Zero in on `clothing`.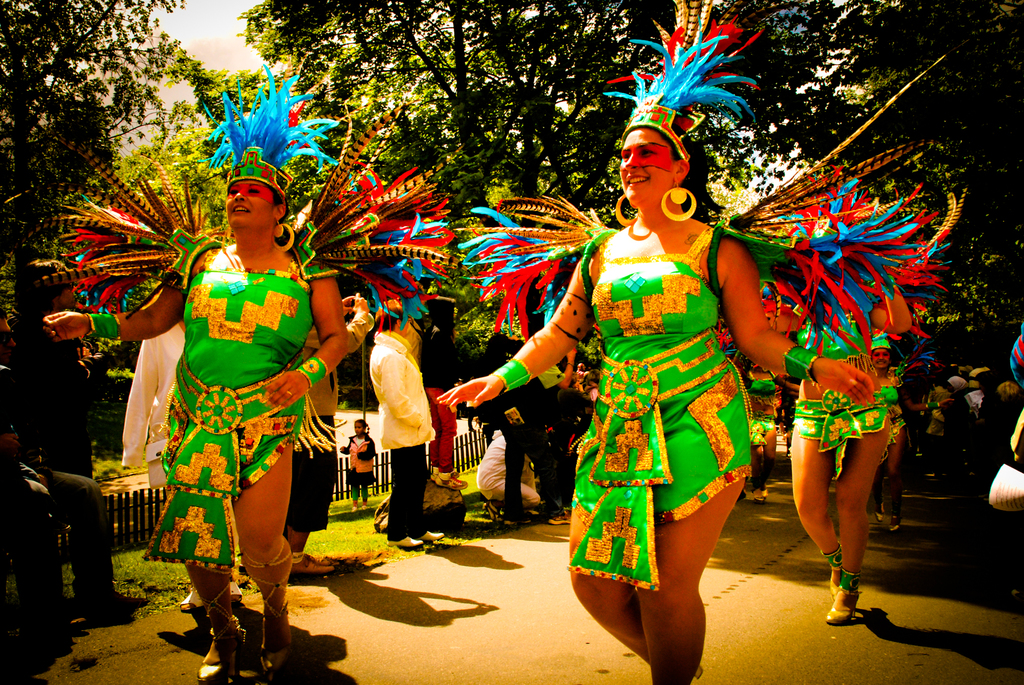
Zeroed in: <bbox>565, 218, 752, 589</bbox>.
